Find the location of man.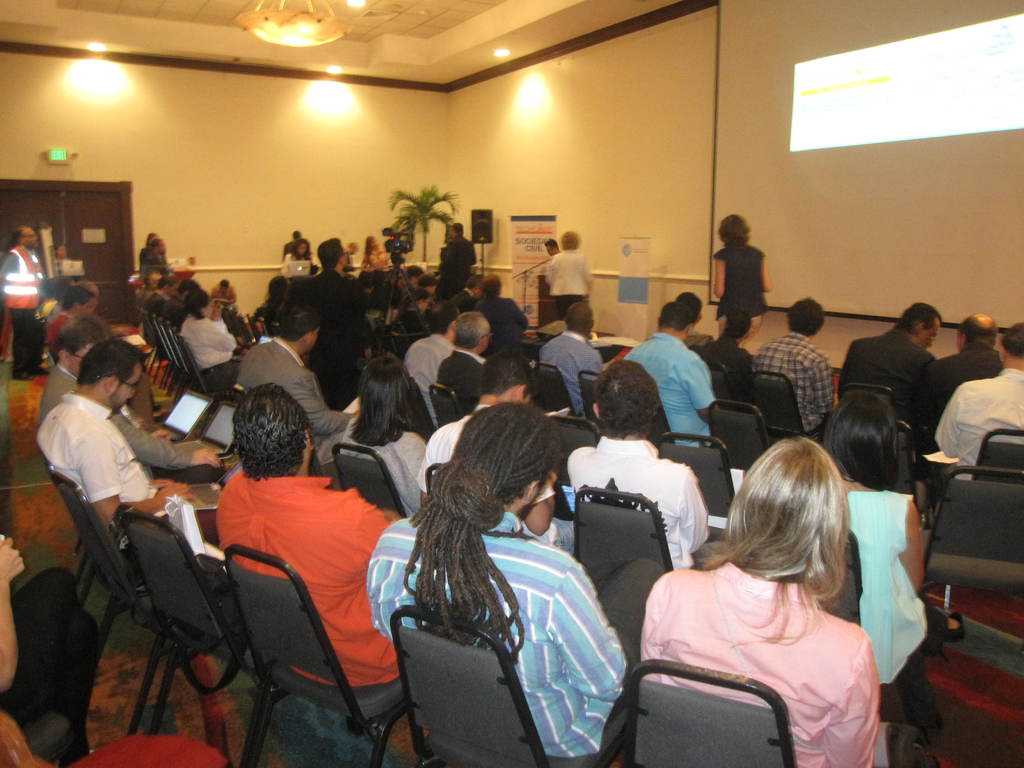
Location: locate(451, 271, 486, 315).
